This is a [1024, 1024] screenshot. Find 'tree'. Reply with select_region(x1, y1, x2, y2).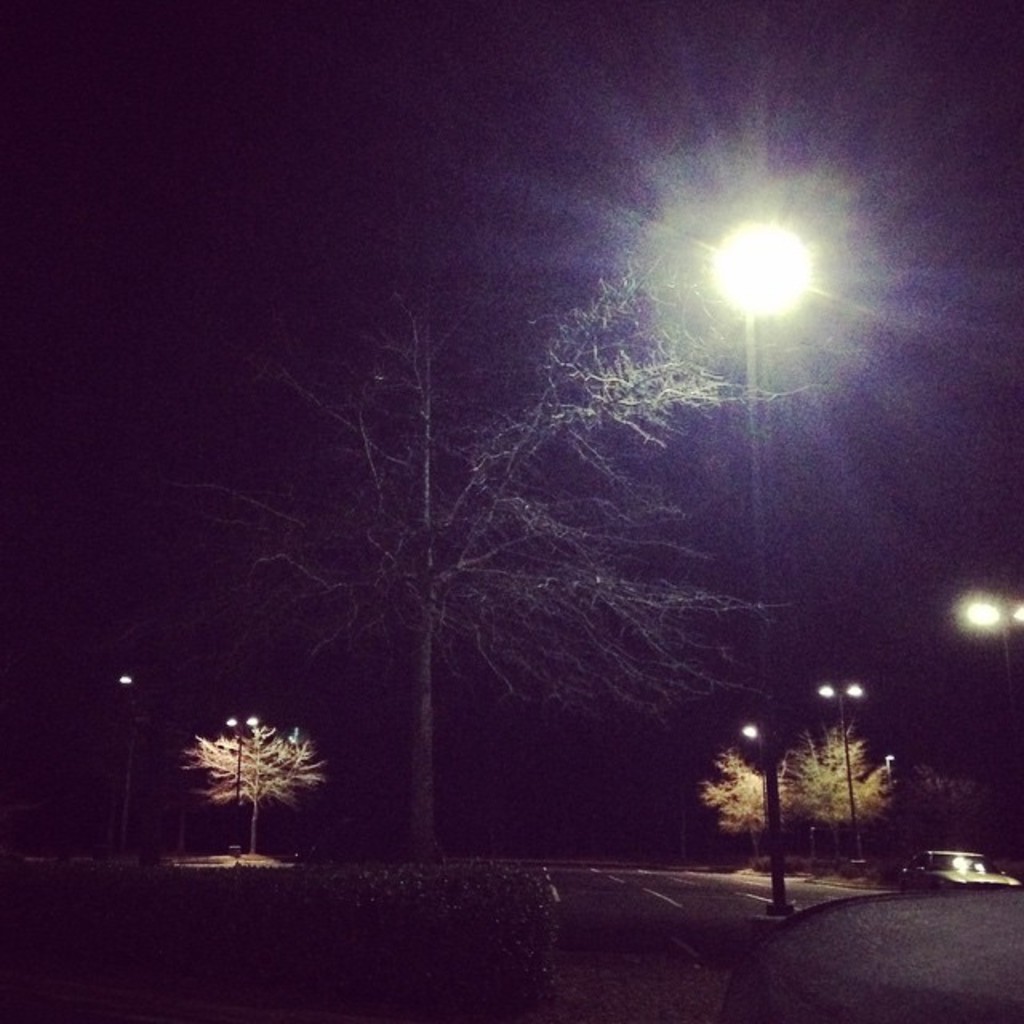
select_region(174, 718, 333, 859).
